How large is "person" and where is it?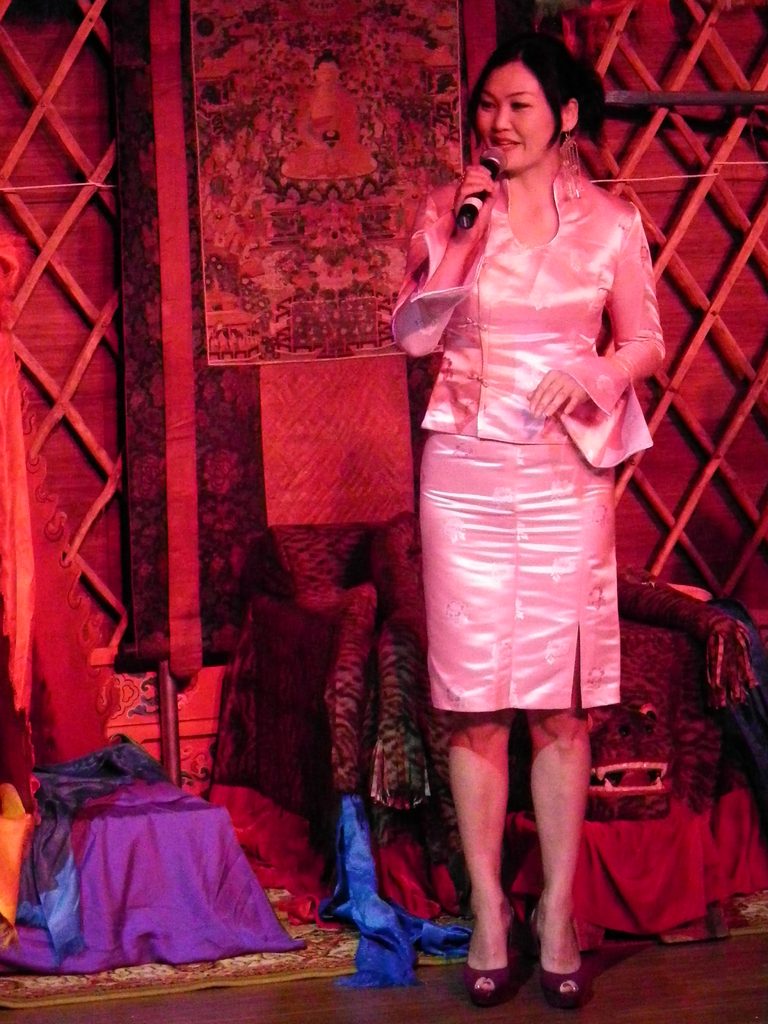
Bounding box: 385 24 670 1020.
